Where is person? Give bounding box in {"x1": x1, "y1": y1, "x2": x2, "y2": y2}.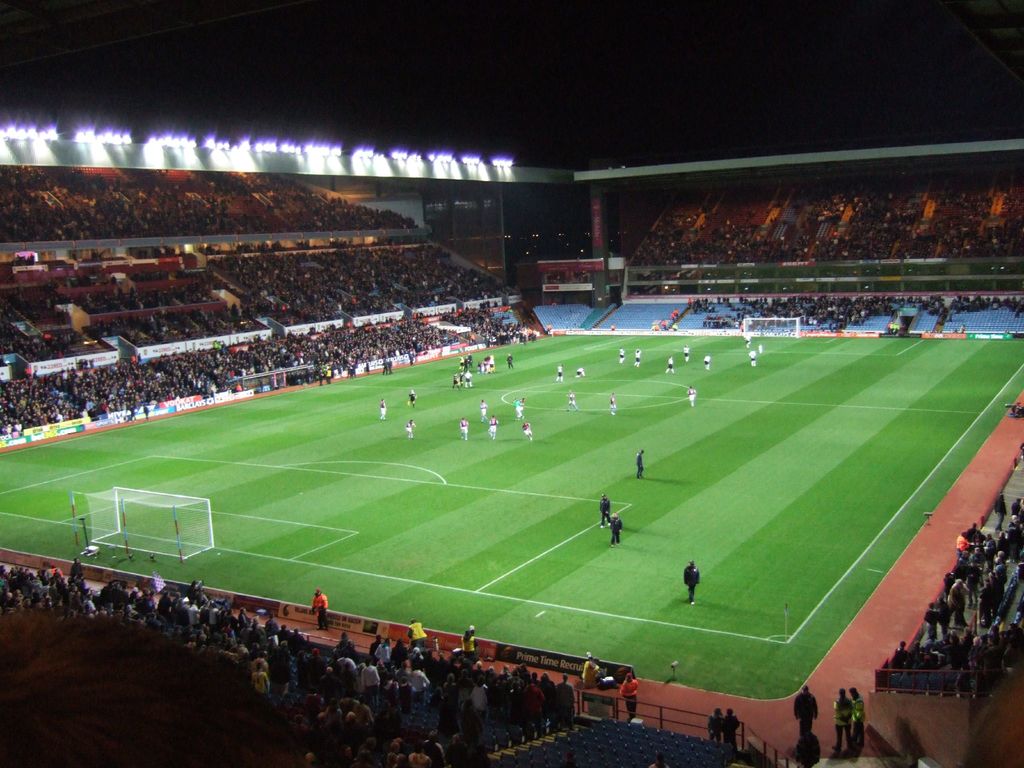
{"x1": 553, "y1": 365, "x2": 566, "y2": 384}.
